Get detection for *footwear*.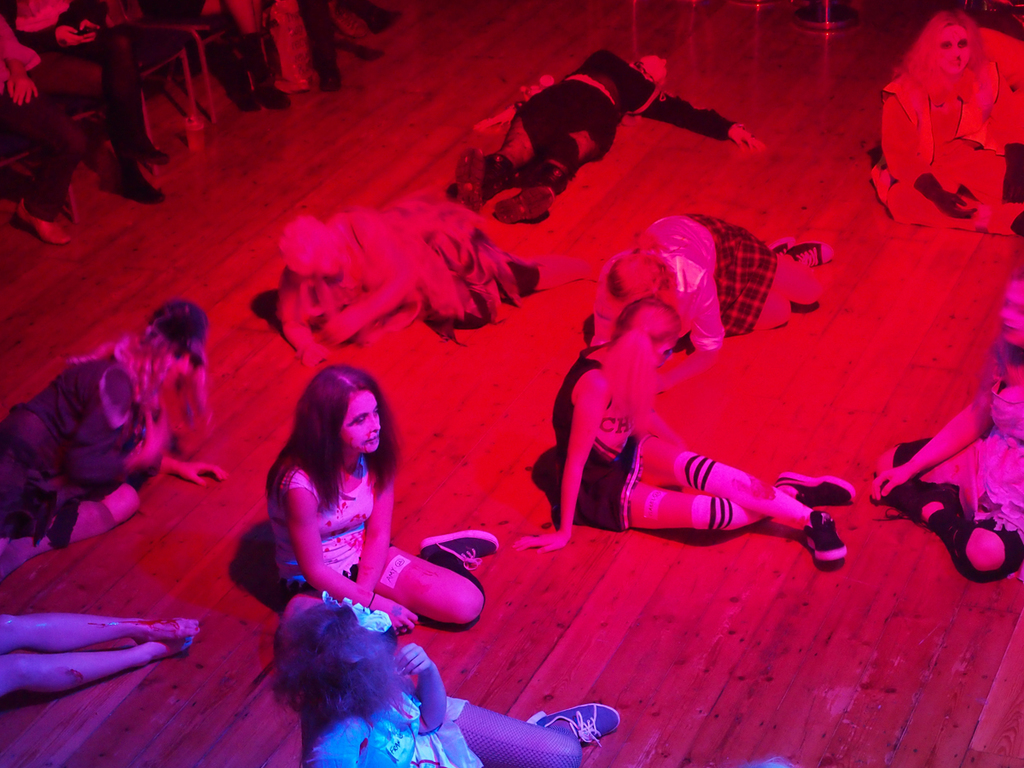
Detection: (x1=869, y1=479, x2=958, y2=518).
